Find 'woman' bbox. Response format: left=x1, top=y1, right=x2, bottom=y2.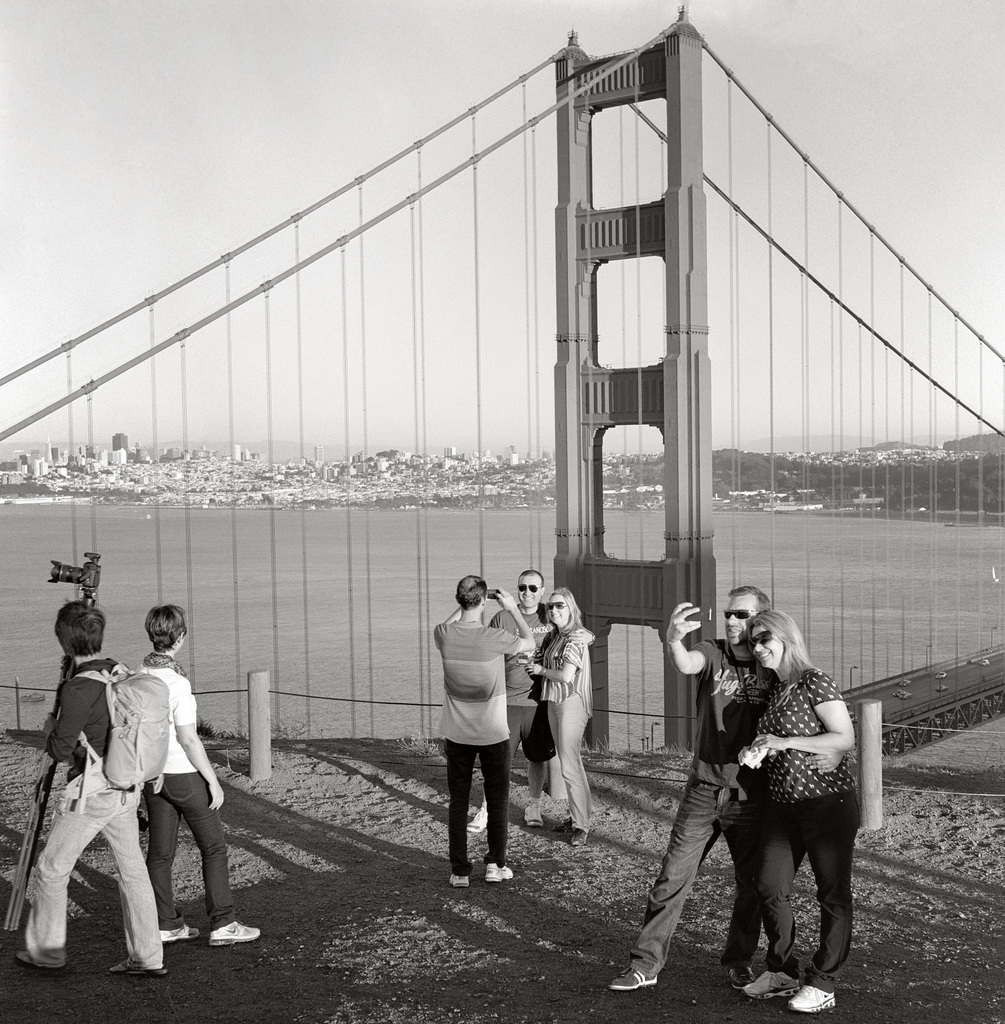
left=524, top=586, right=597, bottom=849.
